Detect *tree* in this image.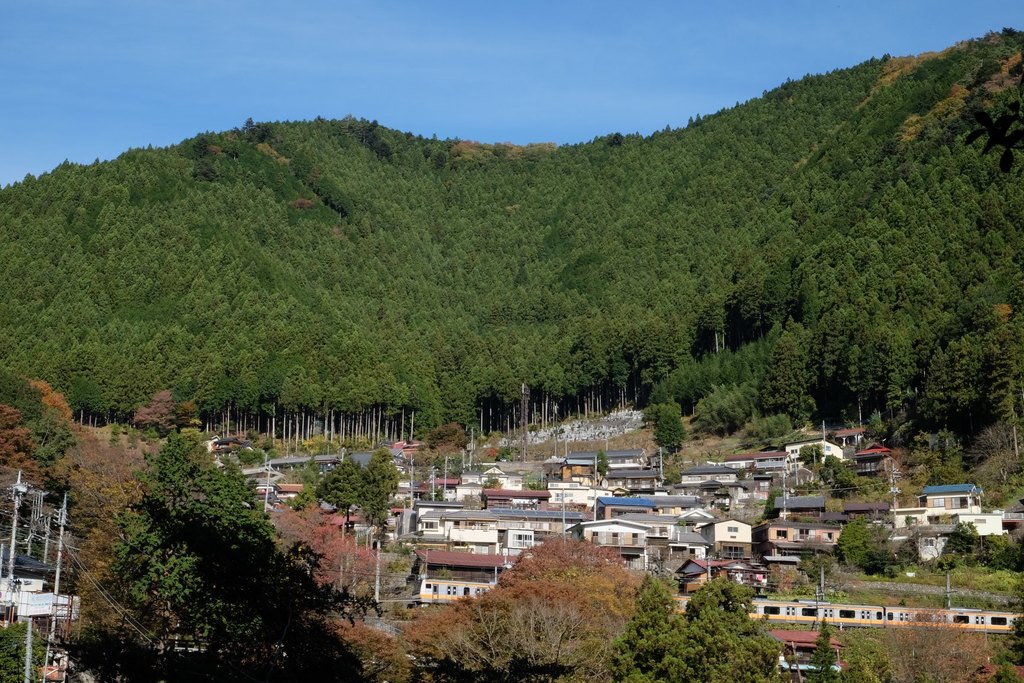
Detection: box=[592, 448, 610, 477].
